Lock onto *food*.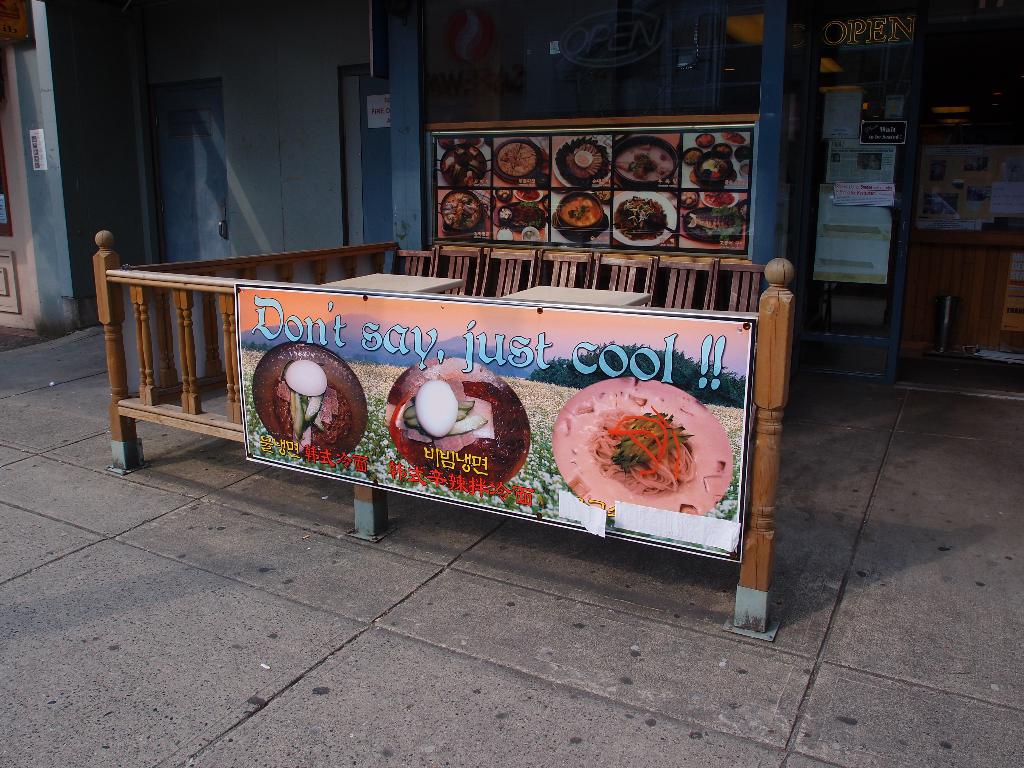
Locked: [387, 356, 532, 490].
